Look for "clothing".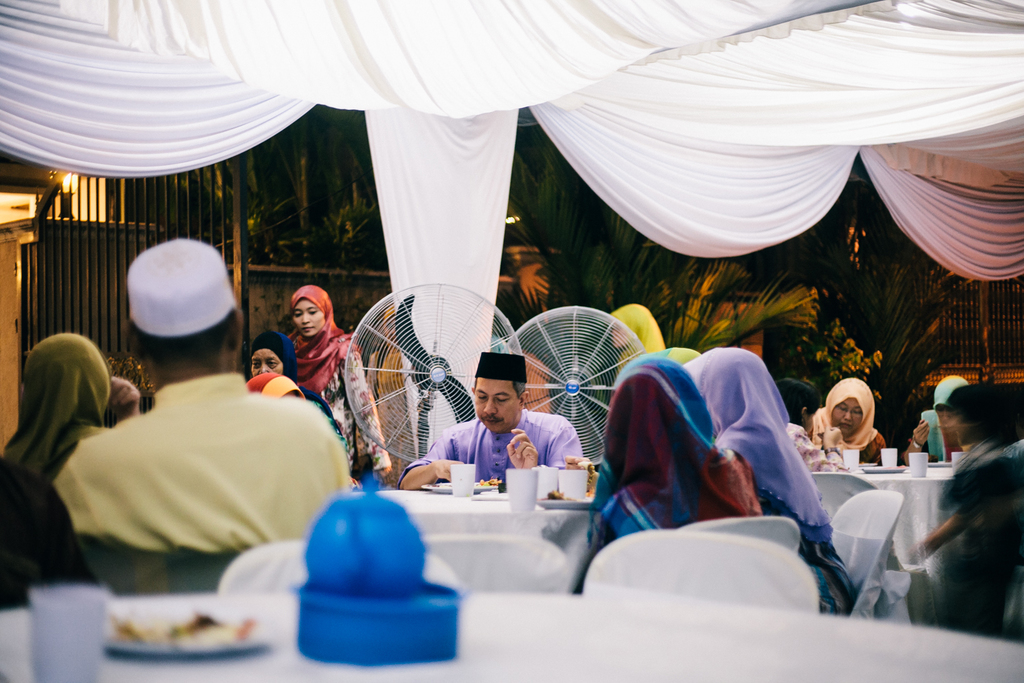
Found: 803/380/879/469.
